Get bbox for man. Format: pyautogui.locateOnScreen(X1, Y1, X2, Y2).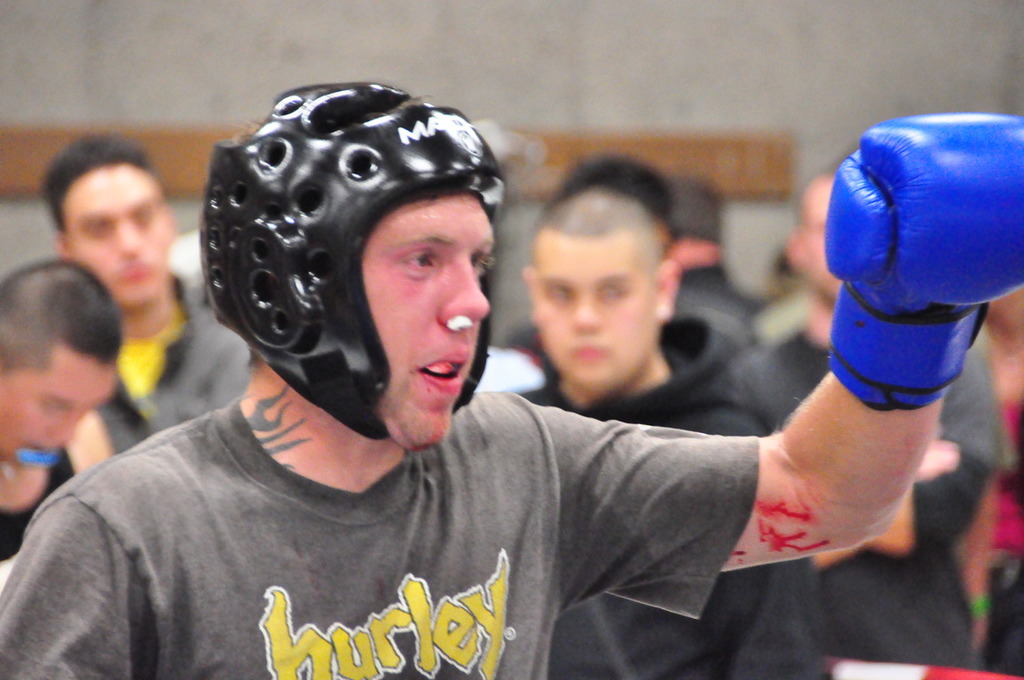
pyautogui.locateOnScreen(759, 171, 1009, 679).
